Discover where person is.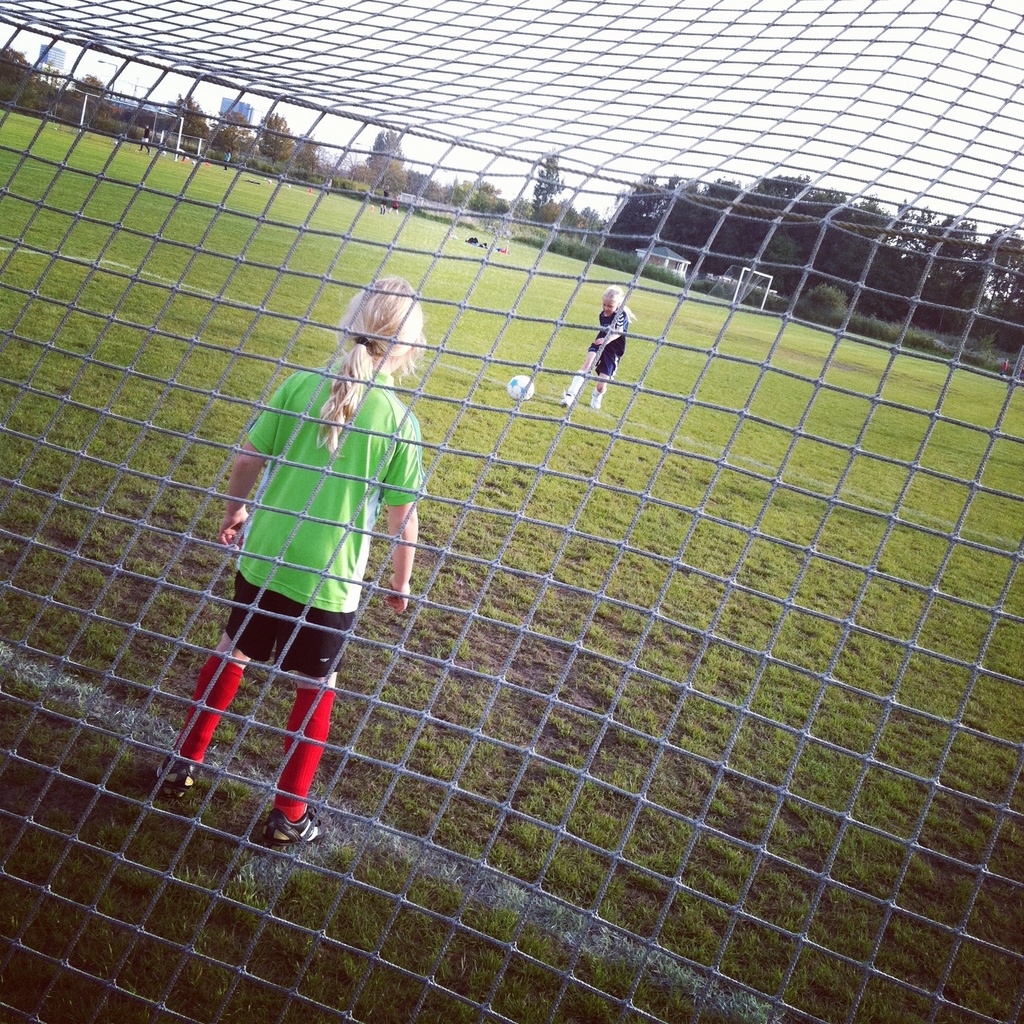
Discovered at [394, 189, 396, 211].
